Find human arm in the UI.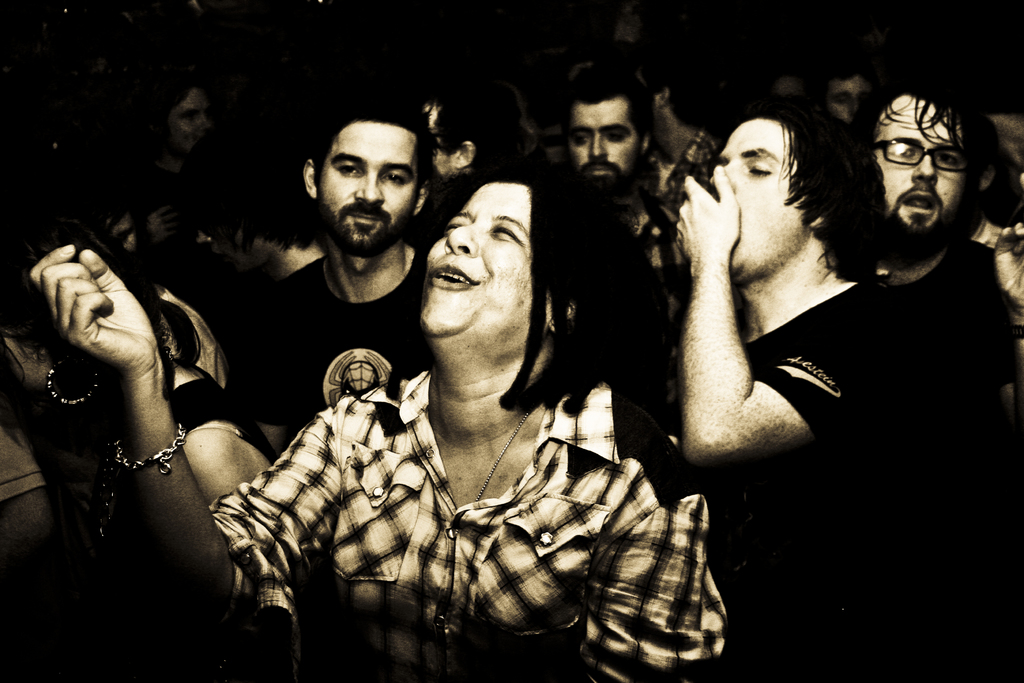
UI element at [left=17, top=240, right=238, bottom=519].
